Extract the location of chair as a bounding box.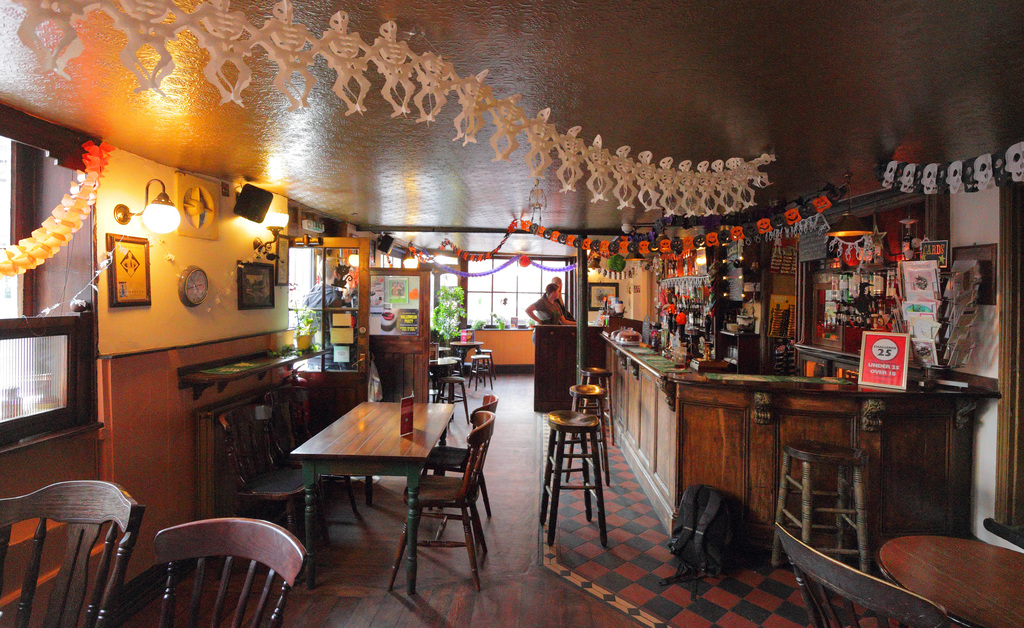
select_region(776, 522, 977, 627).
